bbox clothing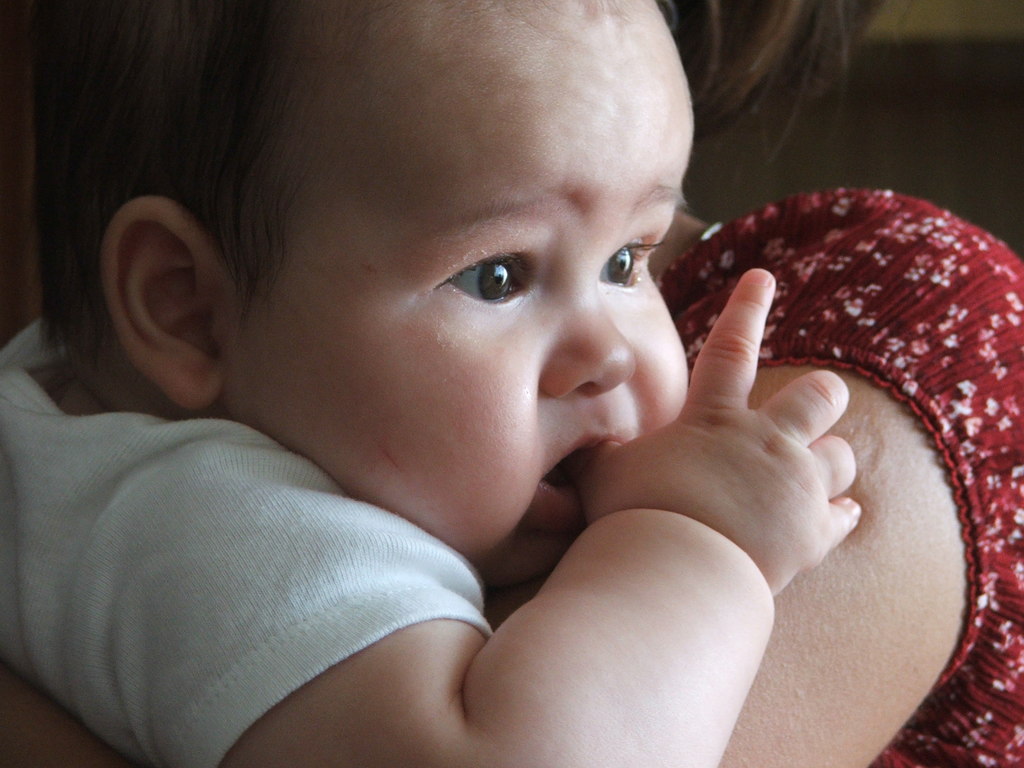
box=[70, 419, 669, 740]
